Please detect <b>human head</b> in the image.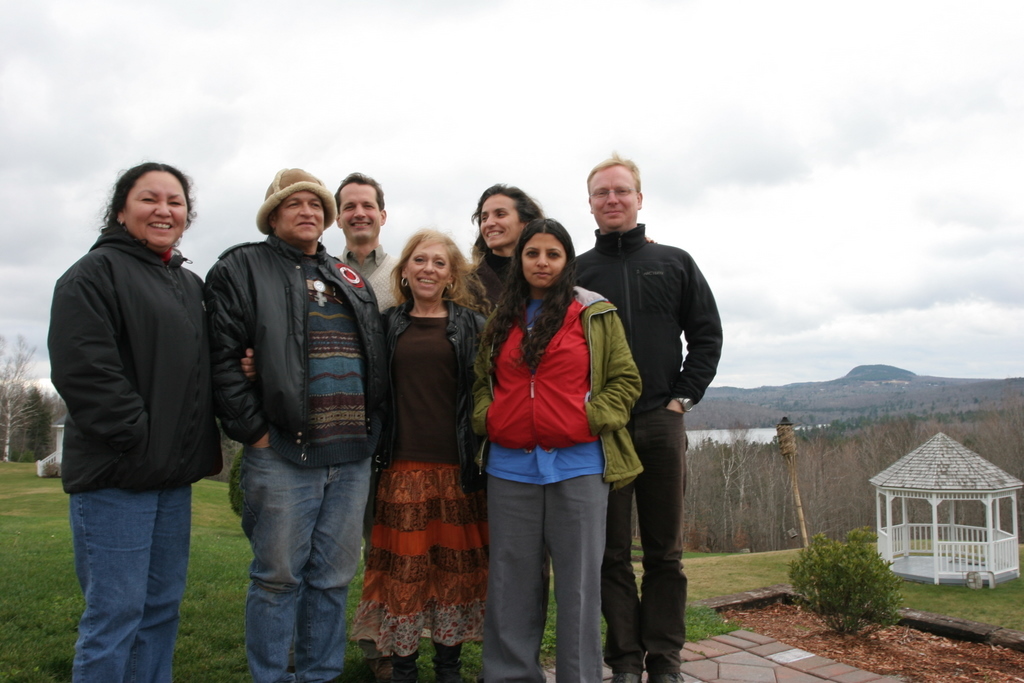
<region>259, 164, 337, 244</region>.
